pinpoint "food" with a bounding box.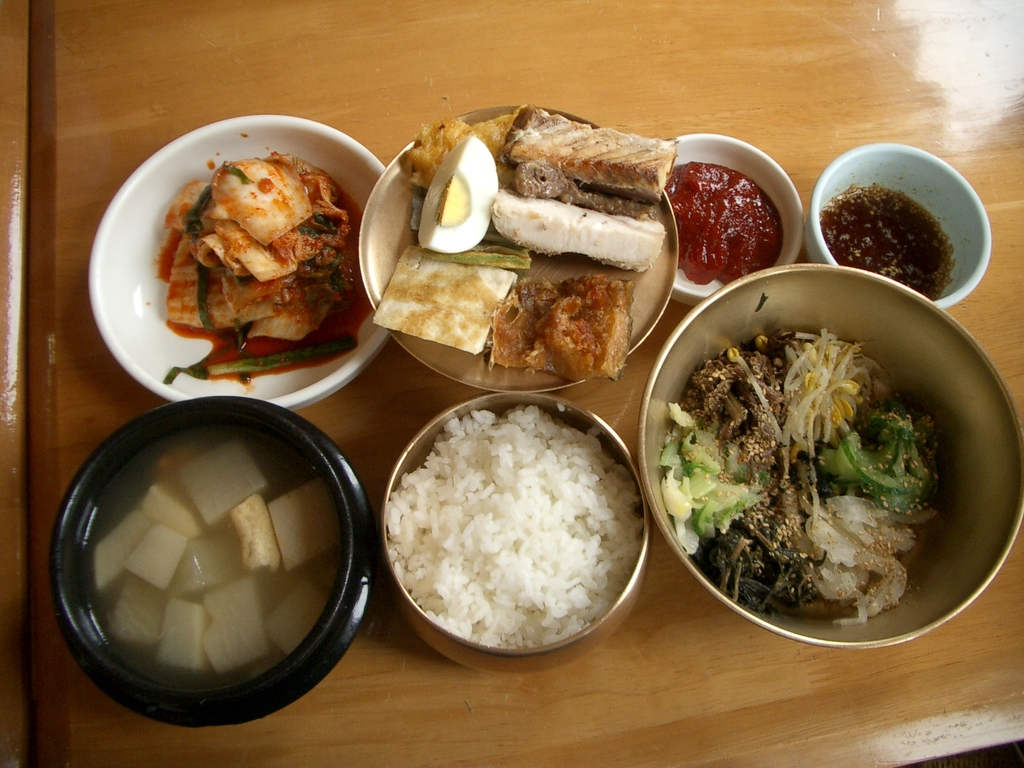
Rect(369, 99, 678, 382).
